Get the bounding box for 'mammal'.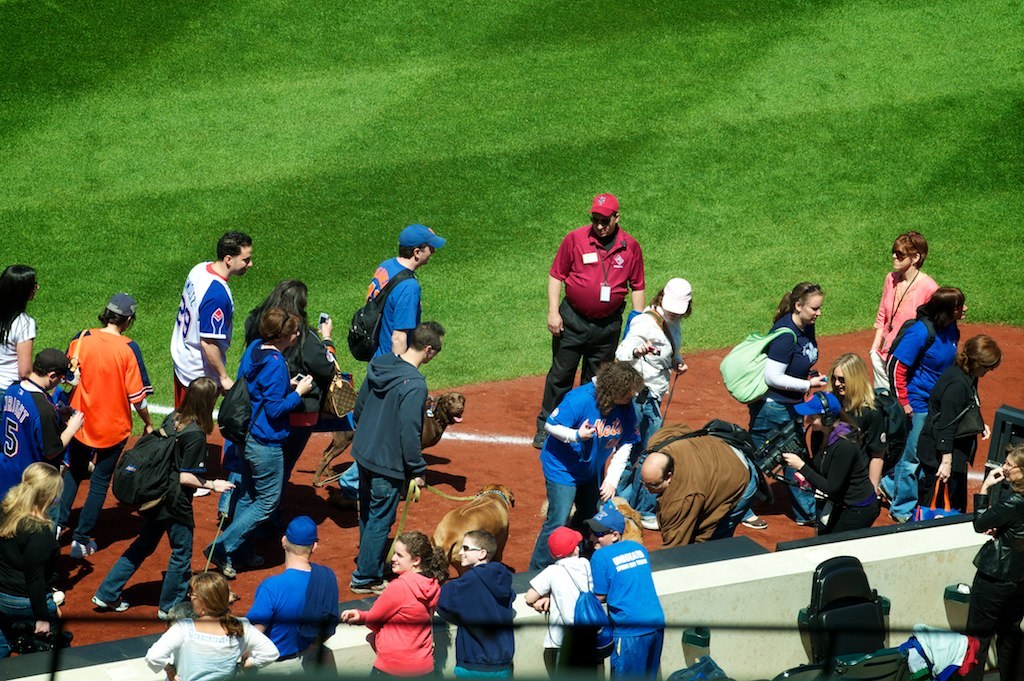
region(781, 391, 883, 533).
